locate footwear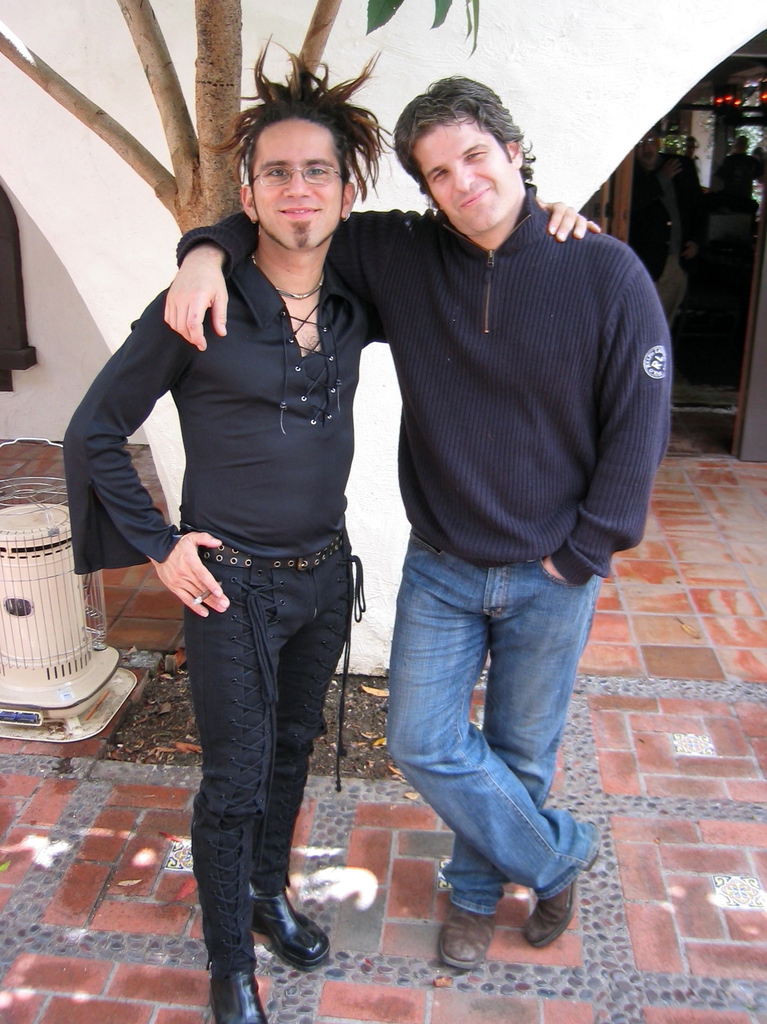
(205, 956, 271, 1023)
